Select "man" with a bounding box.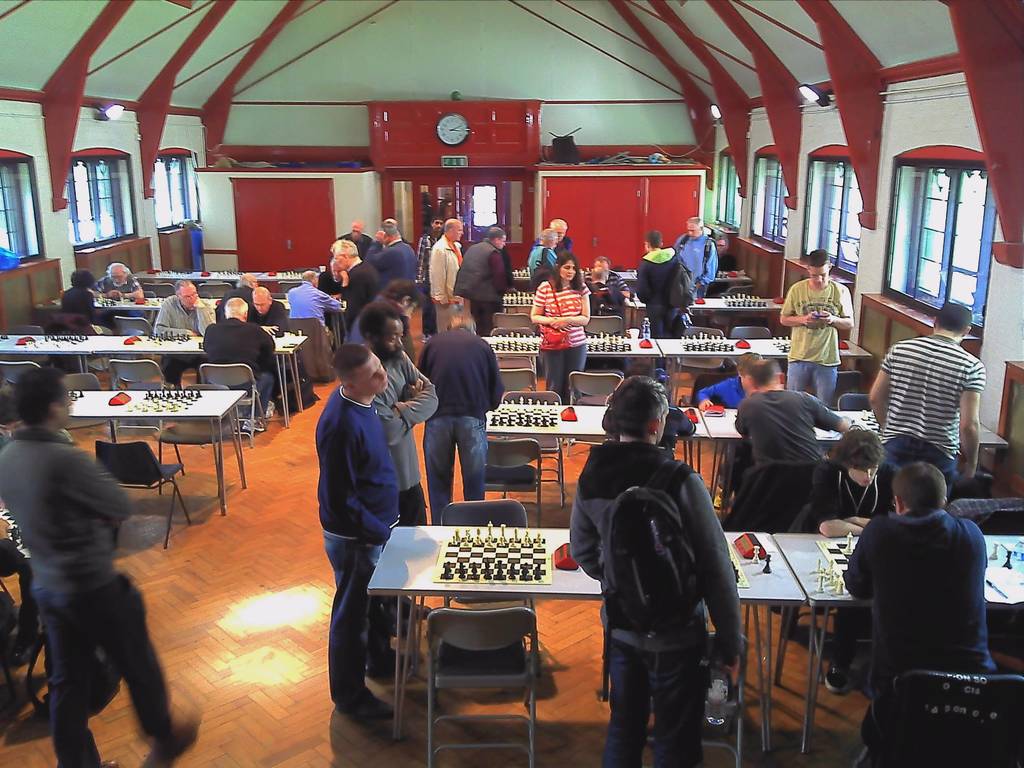
[248,286,294,335].
